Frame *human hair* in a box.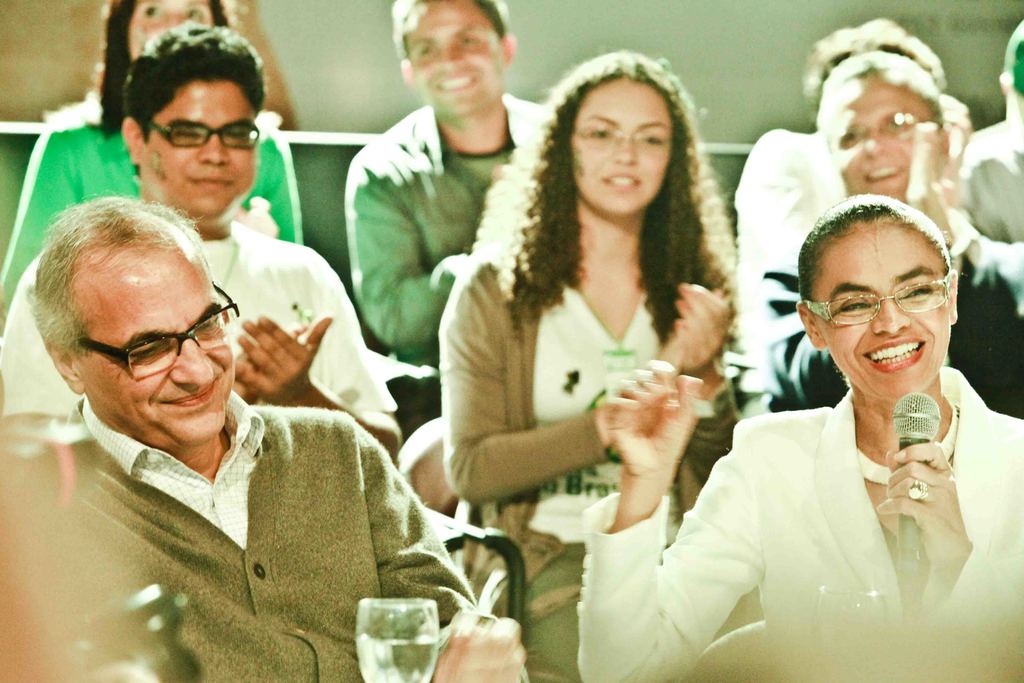
locate(396, 0, 510, 62).
